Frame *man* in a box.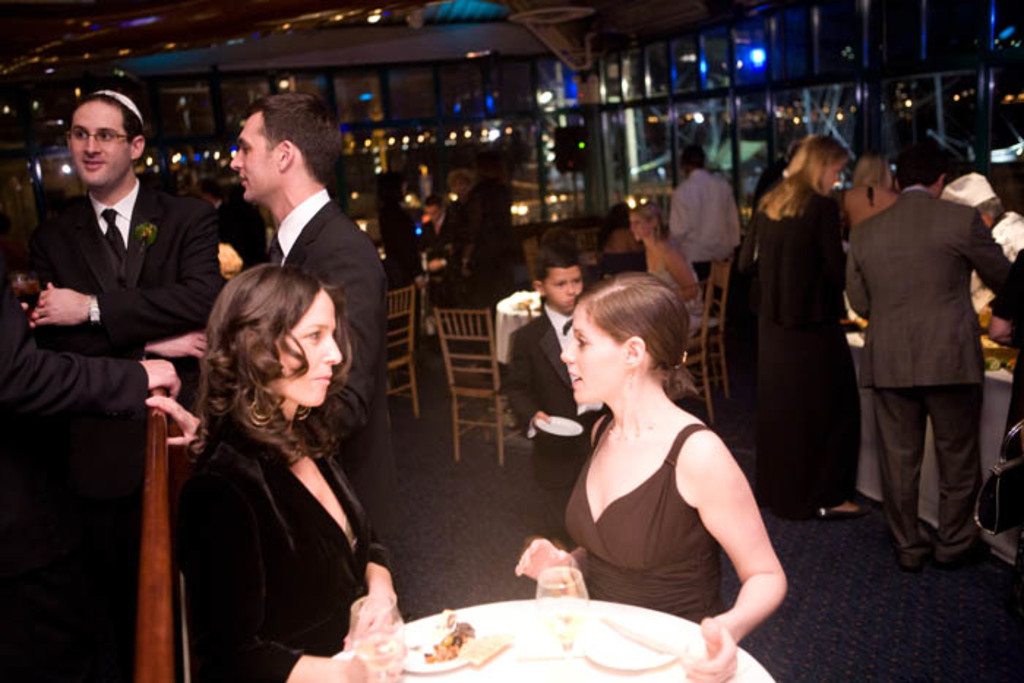
bbox=[190, 174, 266, 271].
